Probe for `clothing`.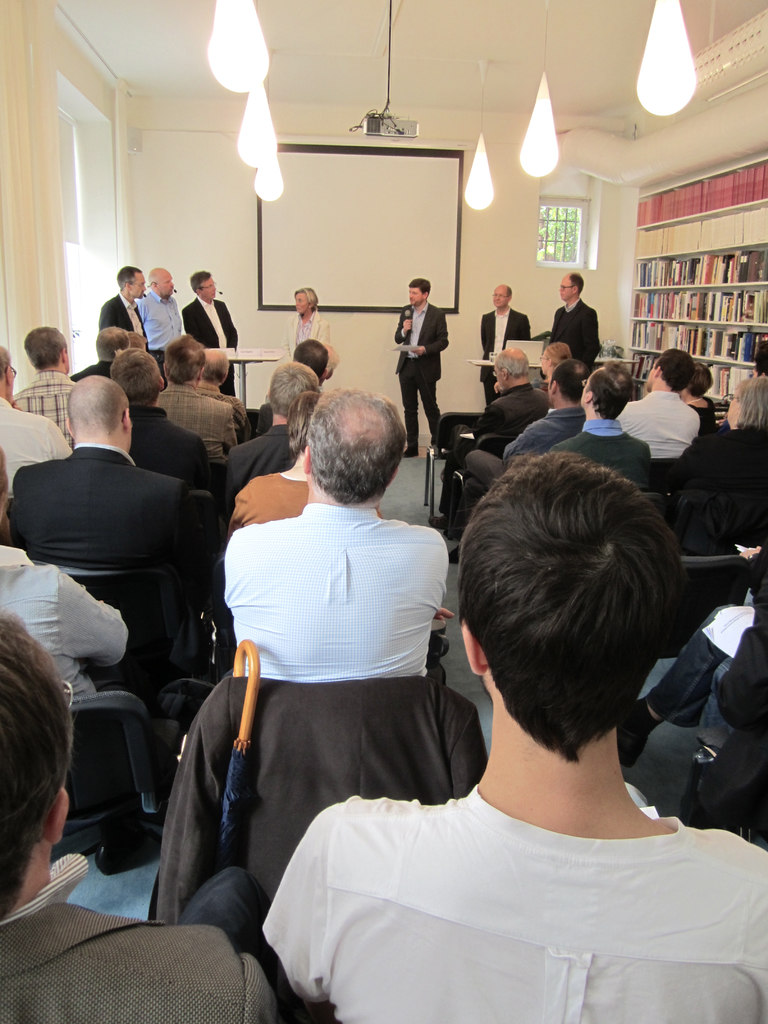
Probe result: x1=484 y1=312 x2=532 y2=400.
